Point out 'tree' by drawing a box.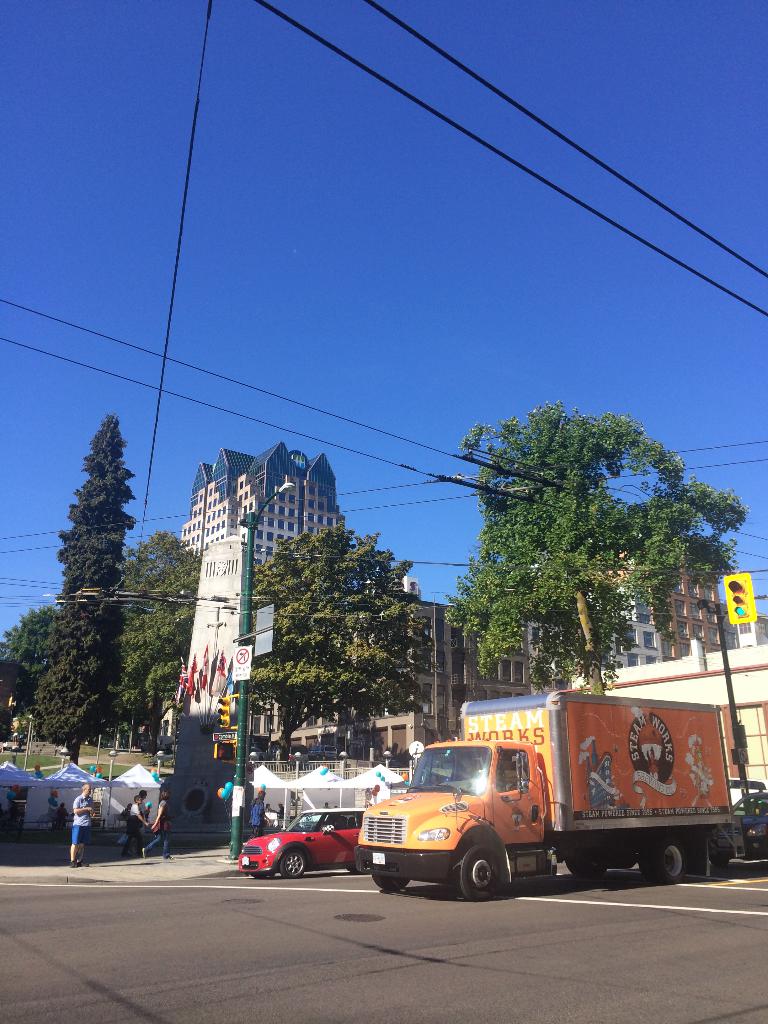
[245,515,427,760].
